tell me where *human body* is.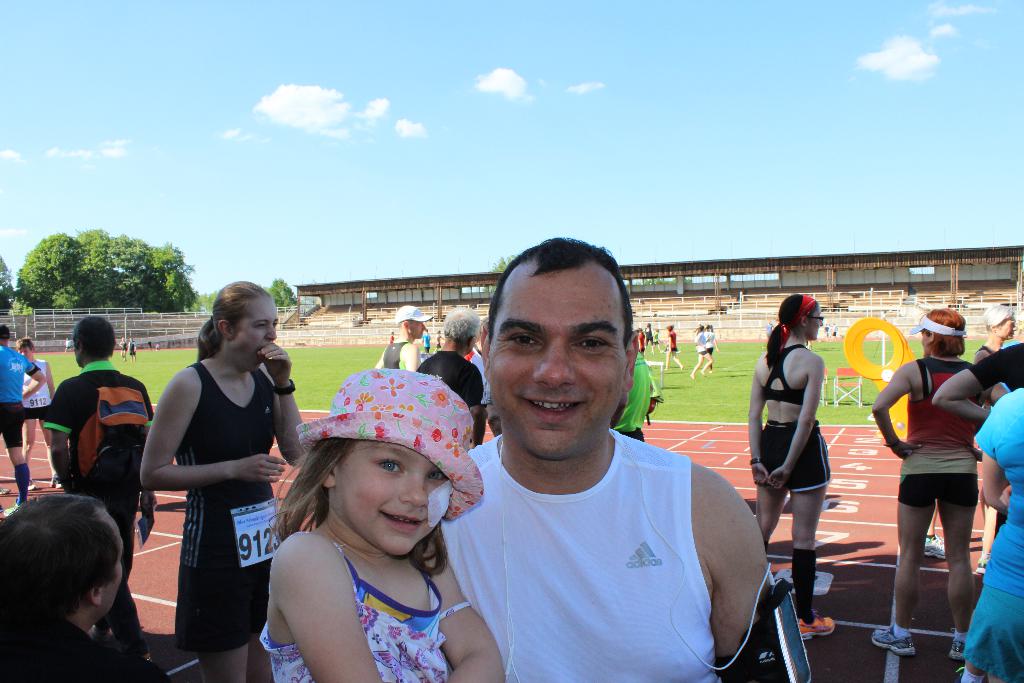
*human body* is at bbox(970, 386, 1023, 682).
